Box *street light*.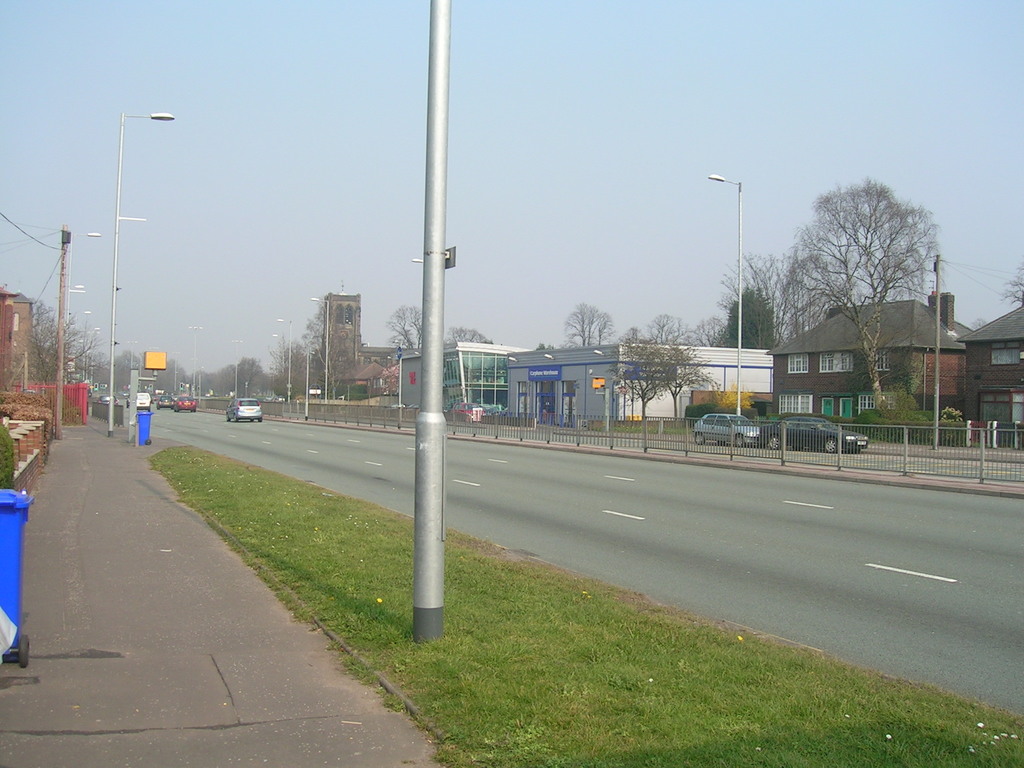
(left=271, top=333, right=285, bottom=338).
